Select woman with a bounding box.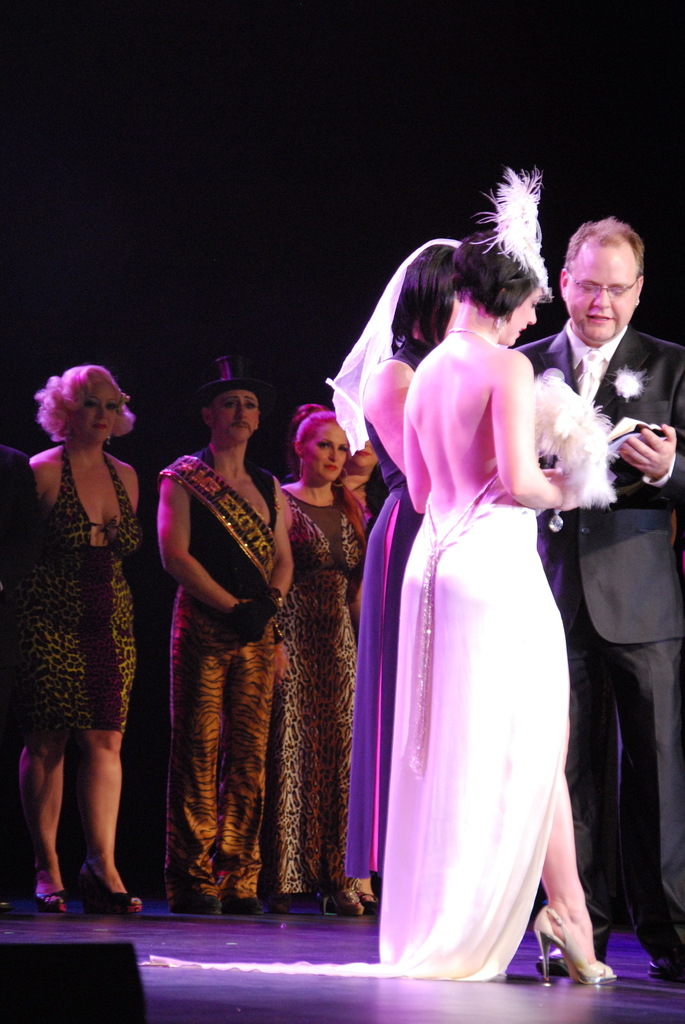
x1=151, y1=168, x2=620, y2=979.
